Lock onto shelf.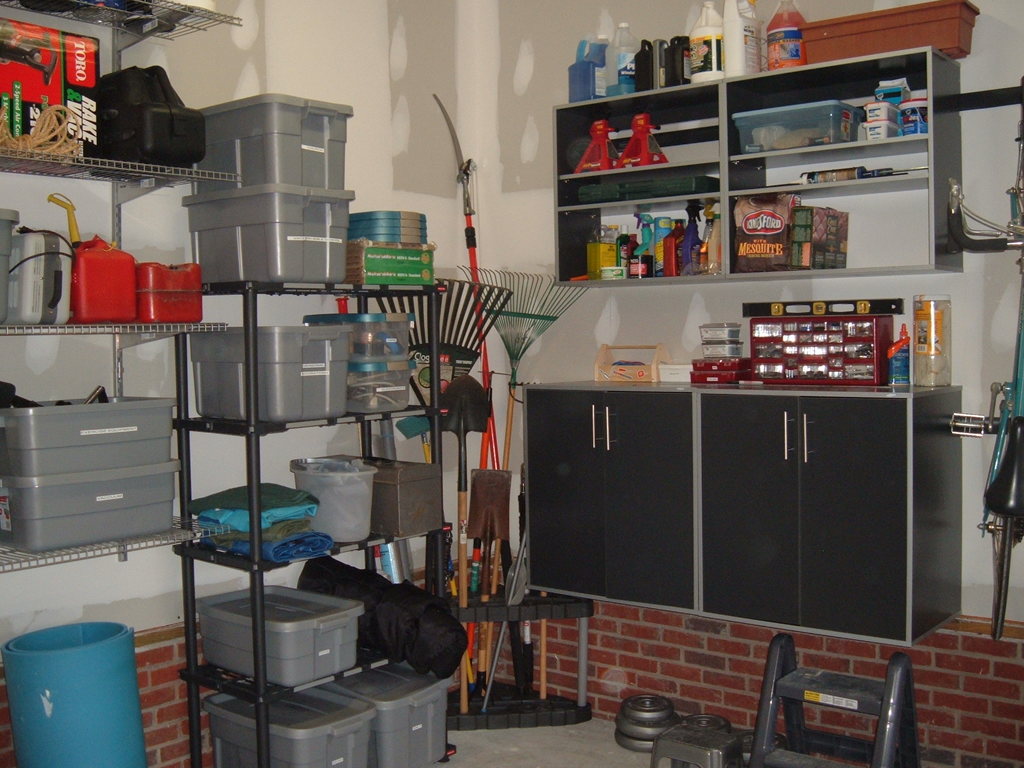
Locked: region(560, 45, 962, 287).
